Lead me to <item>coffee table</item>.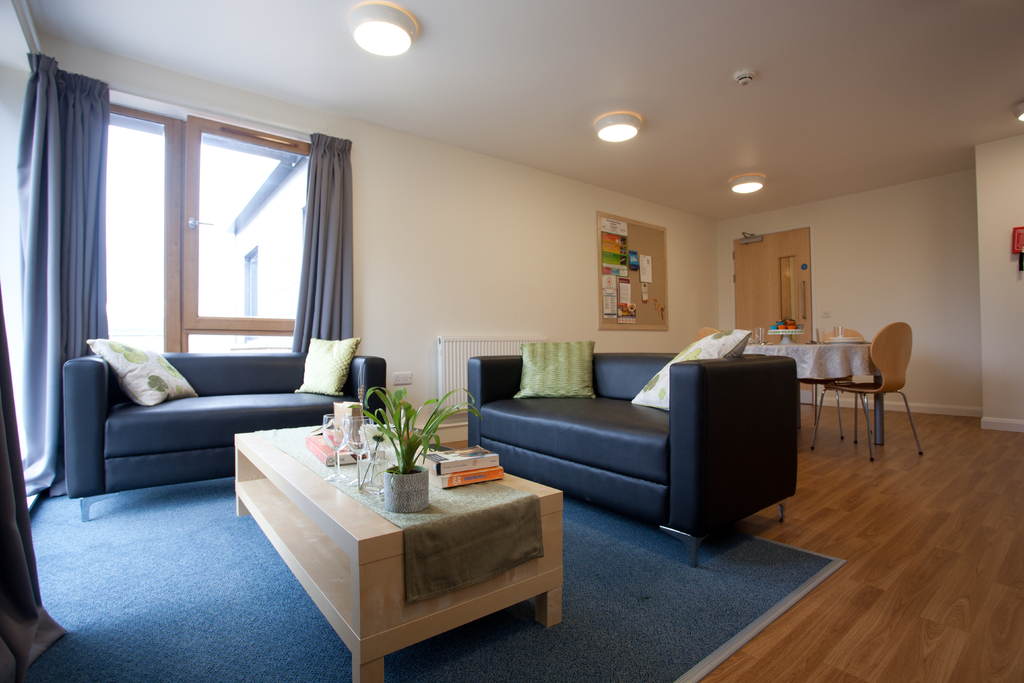
Lead to bbox(742, 342, 874, 443).
